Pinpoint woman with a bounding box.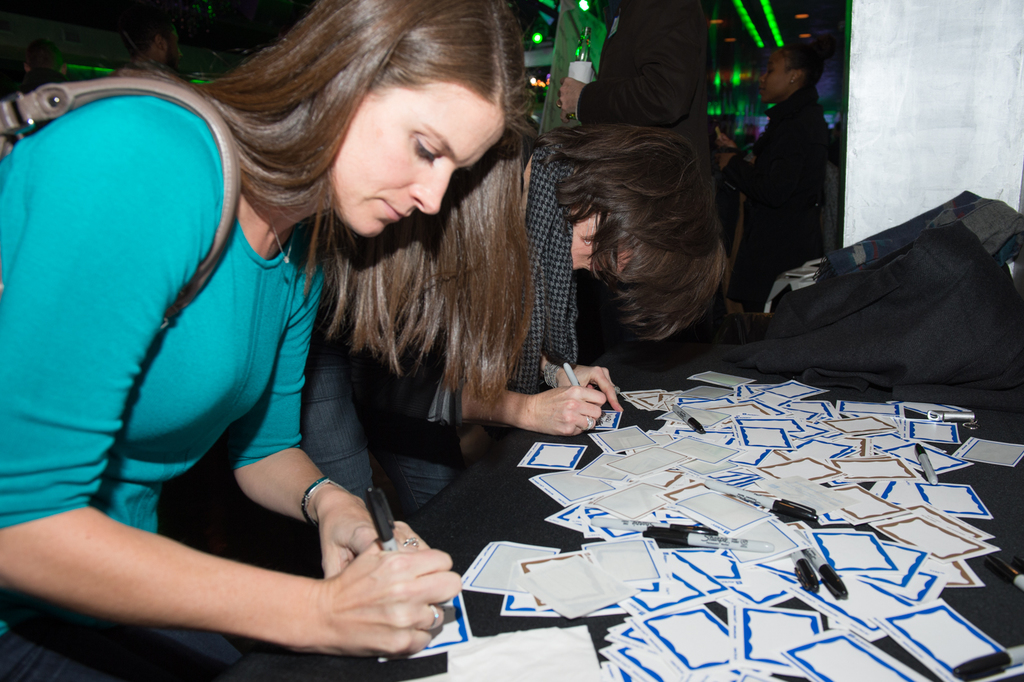
select_region(303, 122, 733, 526).
